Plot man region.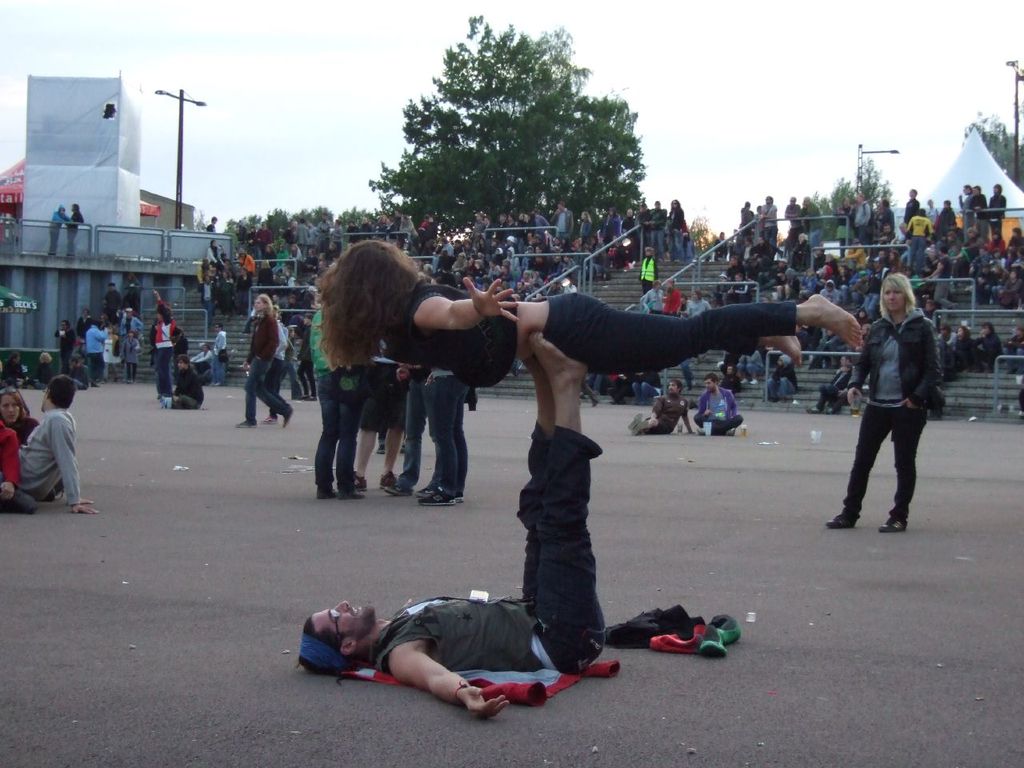
Plotted at (646, 199, 669, 259).
